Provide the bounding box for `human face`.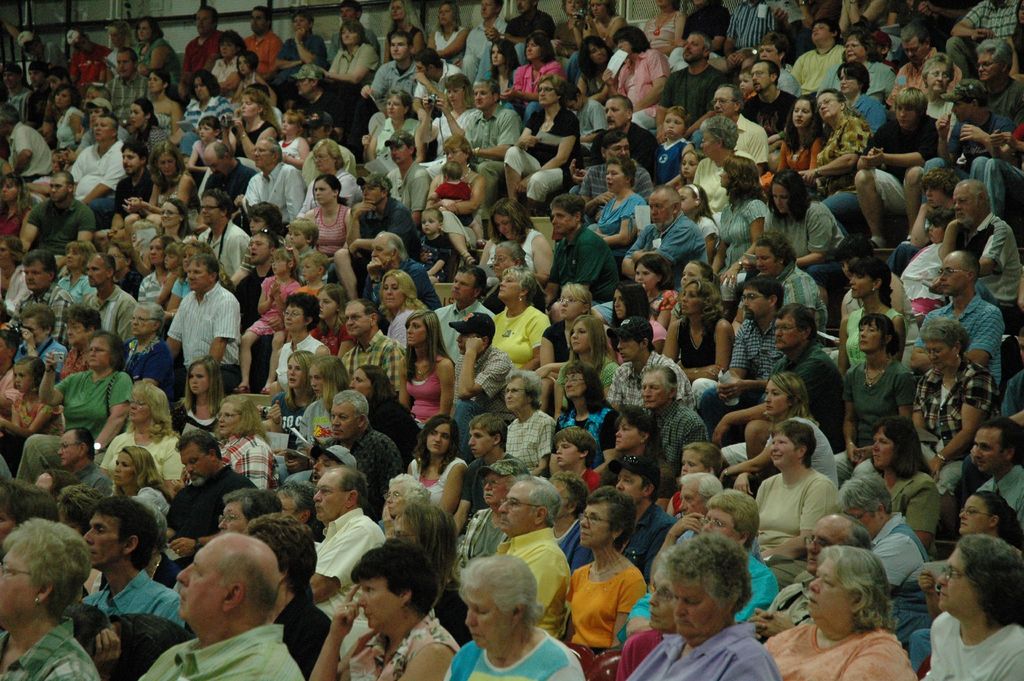
box=[483, 473, 508, 502].
